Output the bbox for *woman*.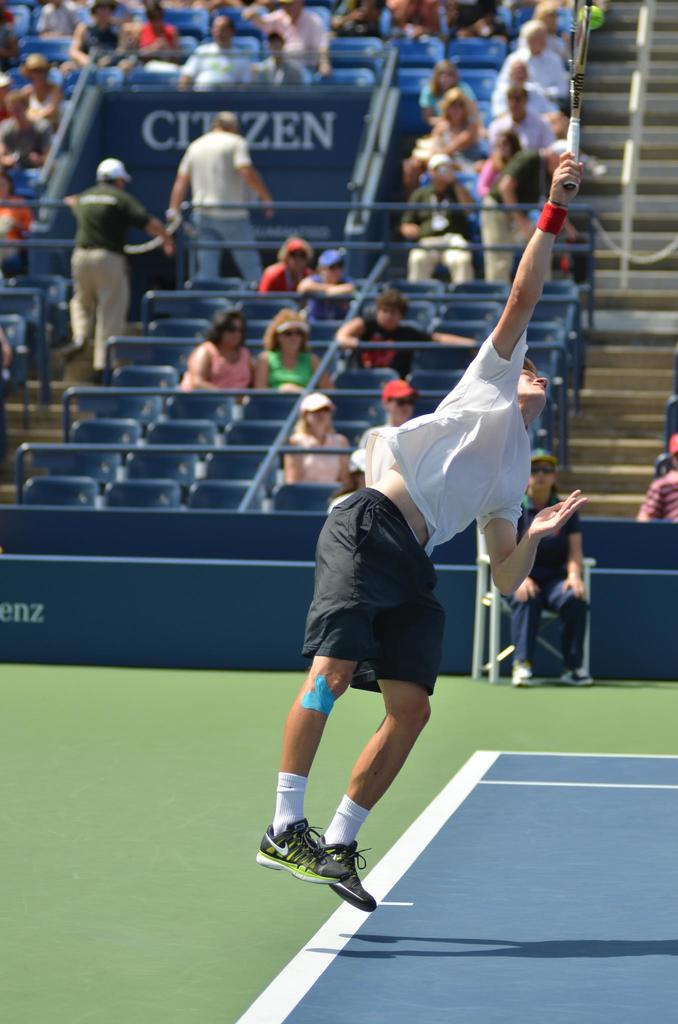
l=476, t=122, r=533, b=197.
